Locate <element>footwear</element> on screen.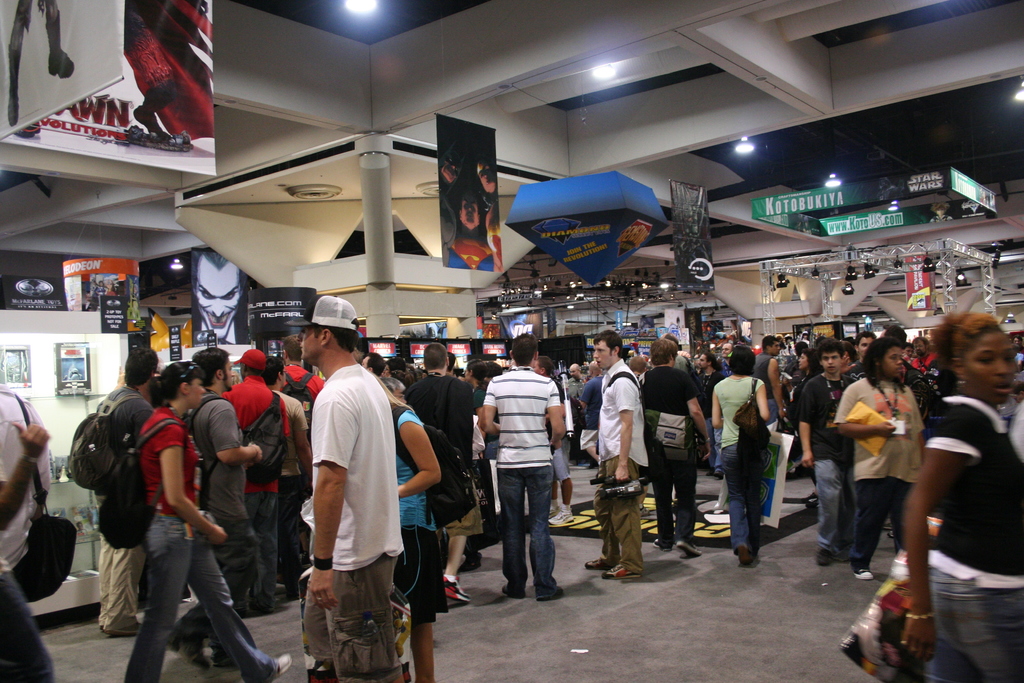
On screen at region(504, 580, 529, 600).
